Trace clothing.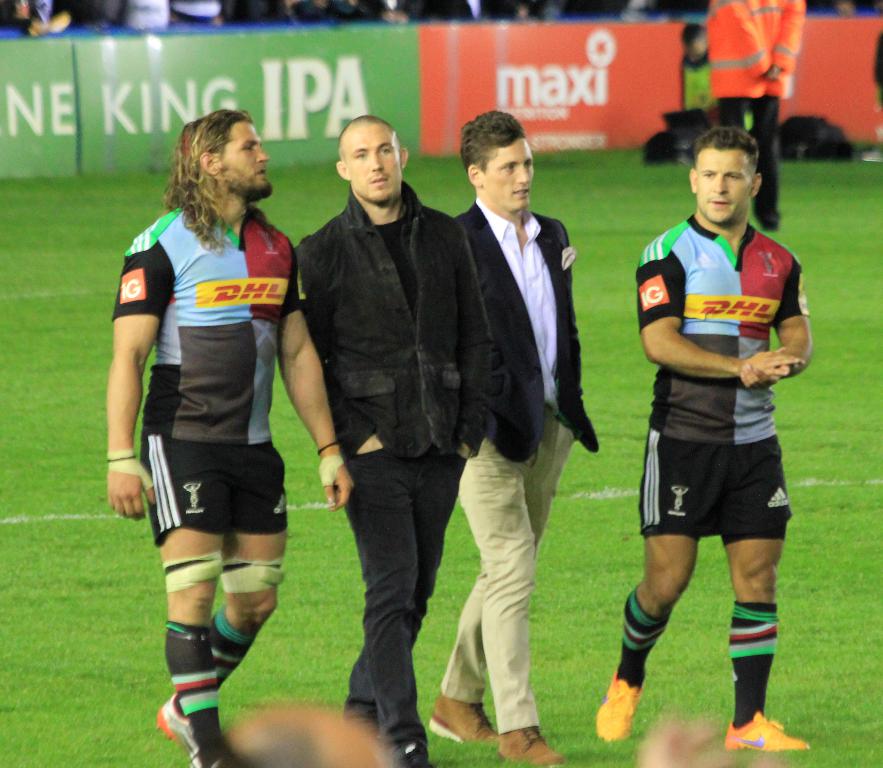
Traced to (left=438, top=199, right=602, bottom=735).
